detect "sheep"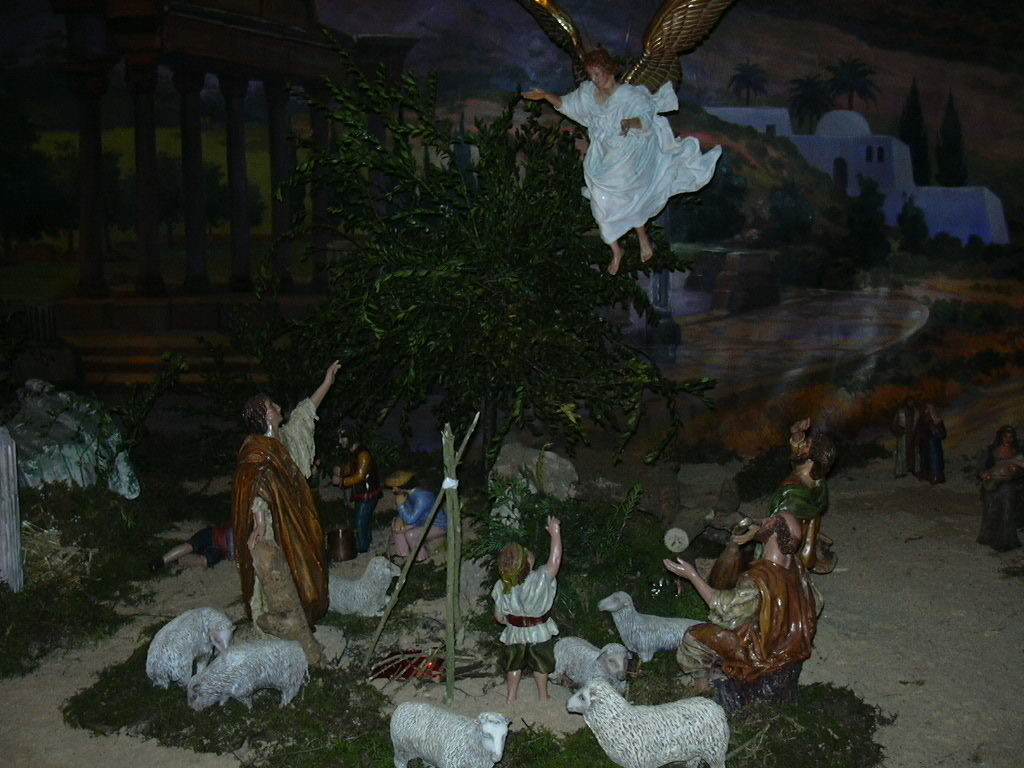
x1=142 y1=610 x2=237 y2=689
